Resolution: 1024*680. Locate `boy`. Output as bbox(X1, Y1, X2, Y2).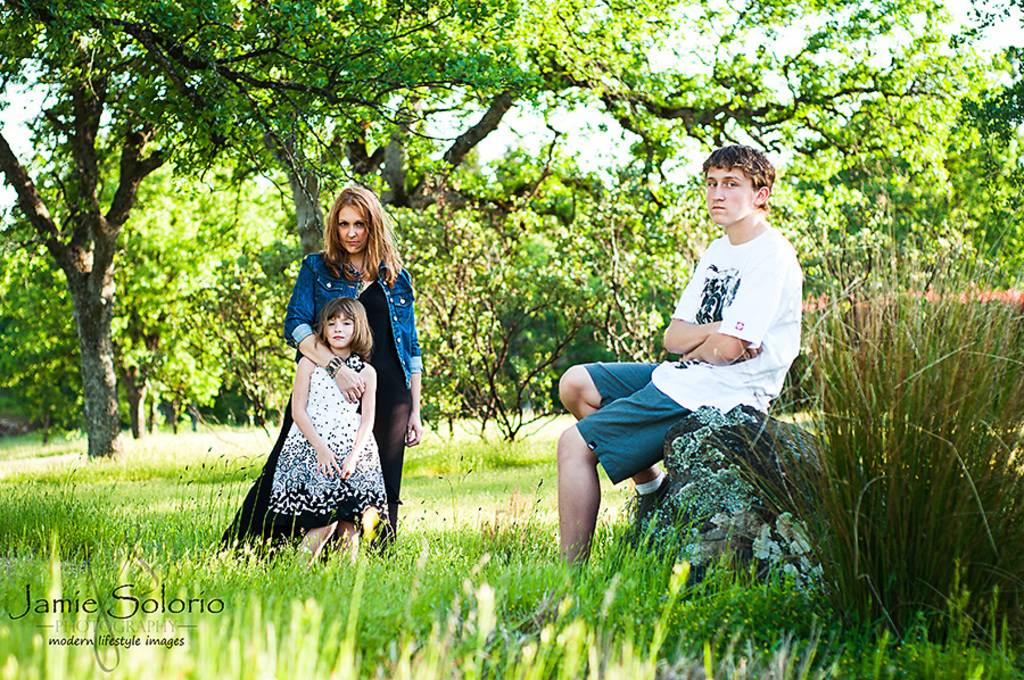
bbox(539, 139, 819, 577).
